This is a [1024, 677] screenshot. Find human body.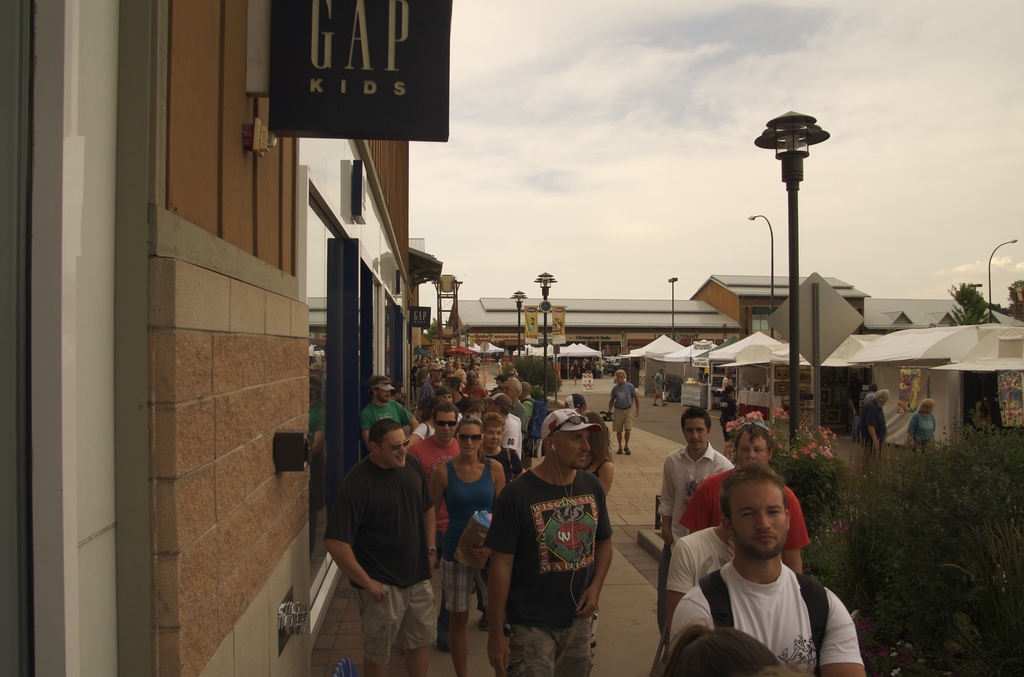
Bounding box: locate(490, 453, 612, 676).
